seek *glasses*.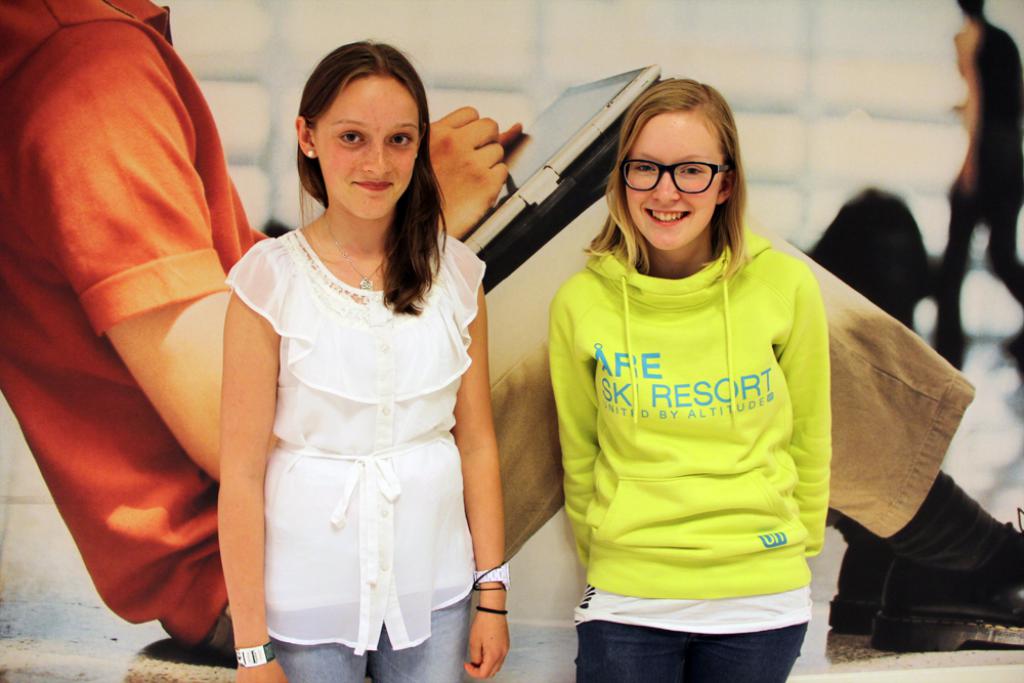
<region>627, 150, 741, 196</region>.
